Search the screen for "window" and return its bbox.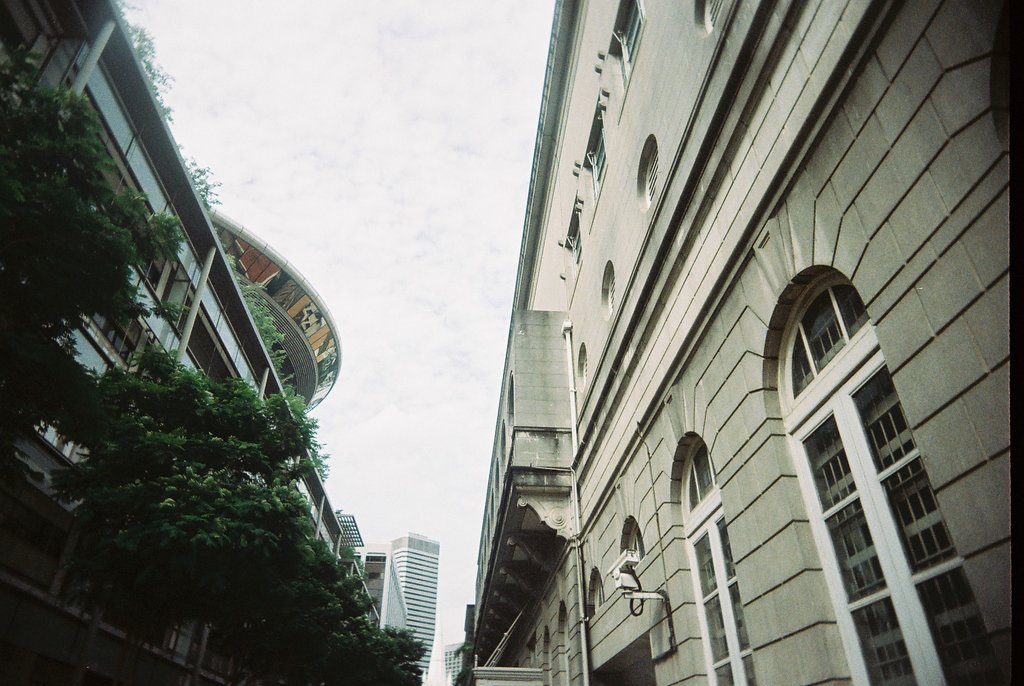
Found: 601 264 619 316.
